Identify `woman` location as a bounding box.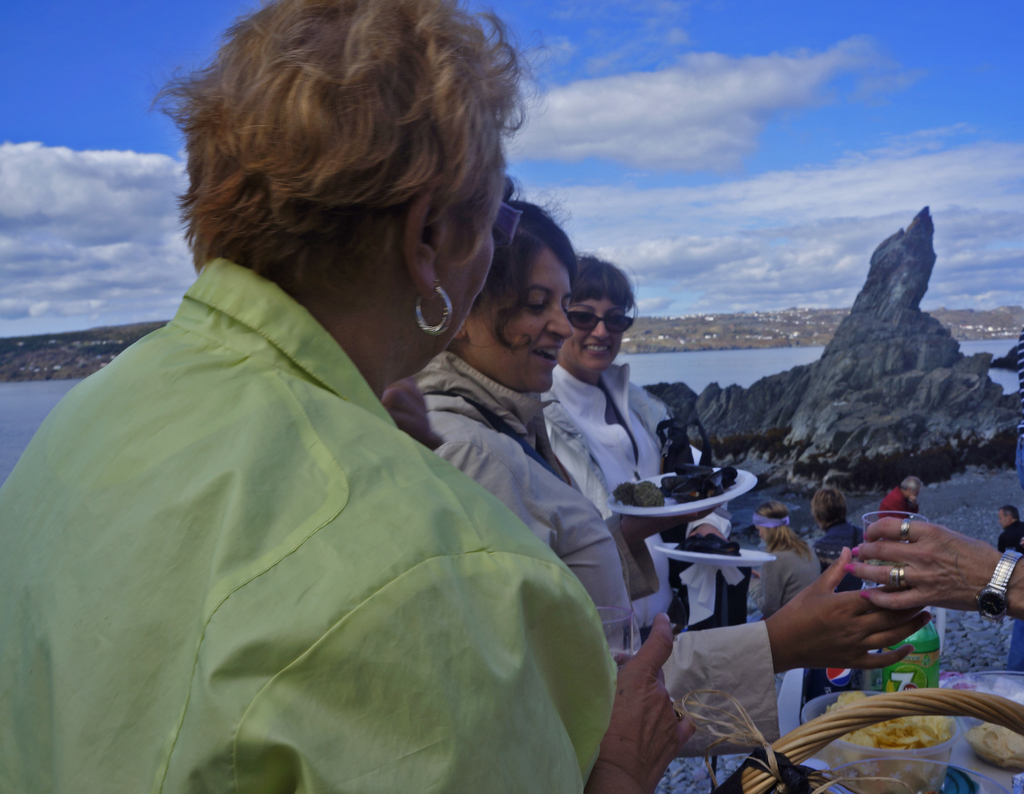
0/0/746/793.
